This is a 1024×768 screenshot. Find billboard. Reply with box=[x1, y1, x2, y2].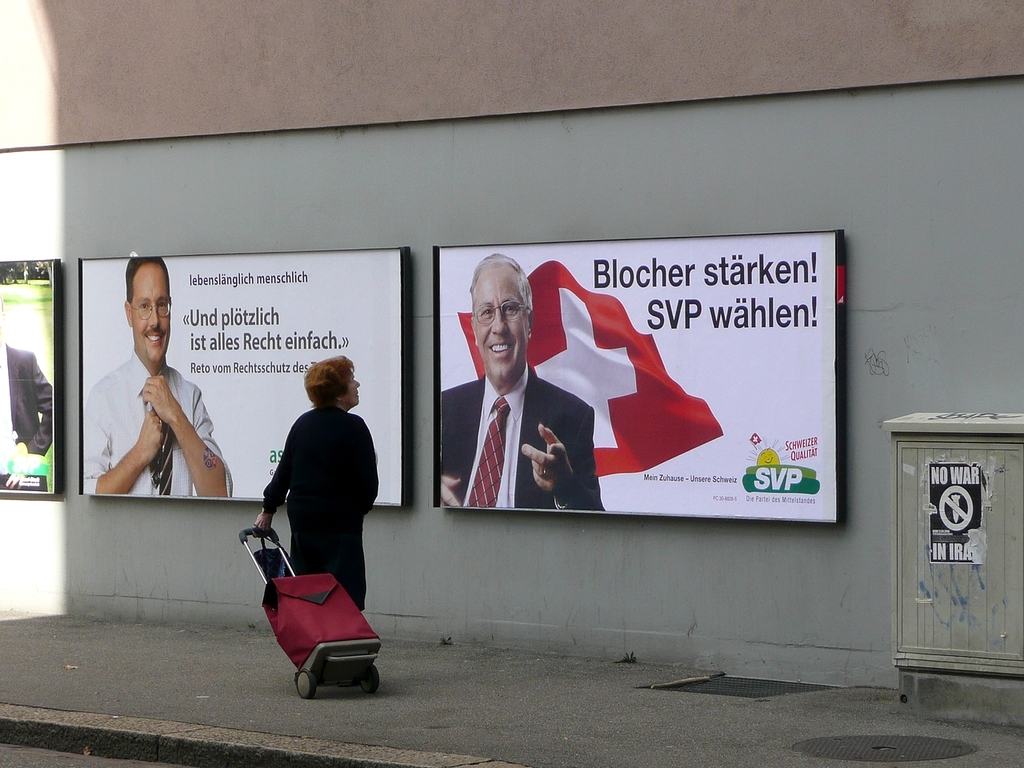
box=[0, 252, 67, 494].
